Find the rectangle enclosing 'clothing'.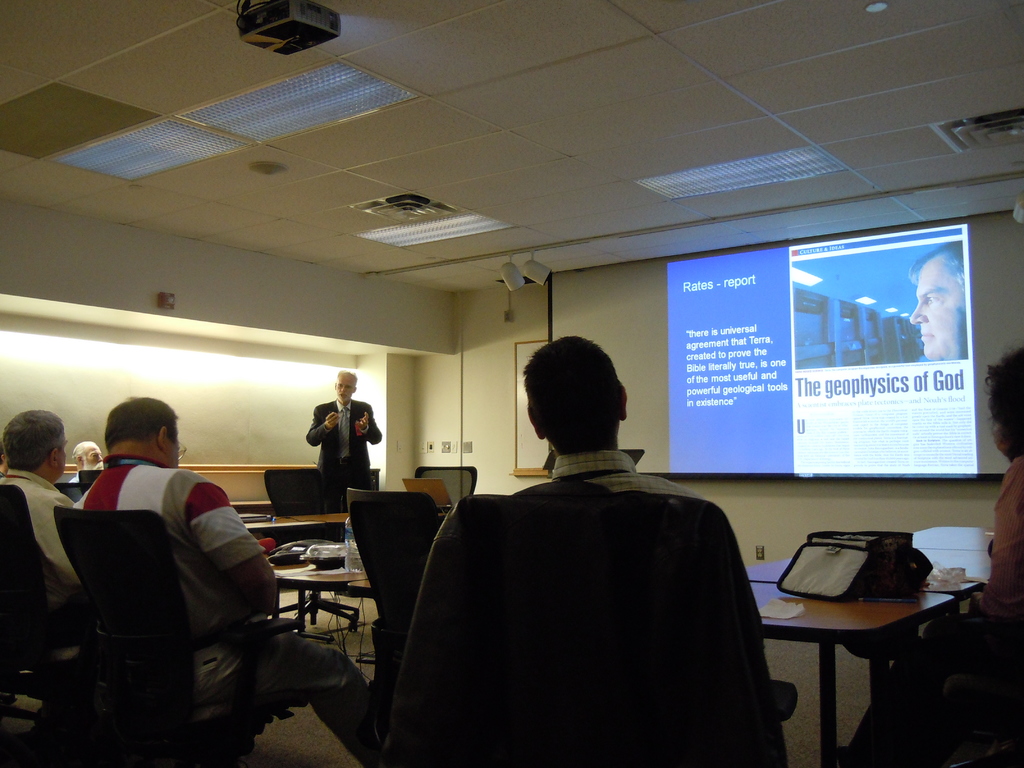
(0,465,99,622).
